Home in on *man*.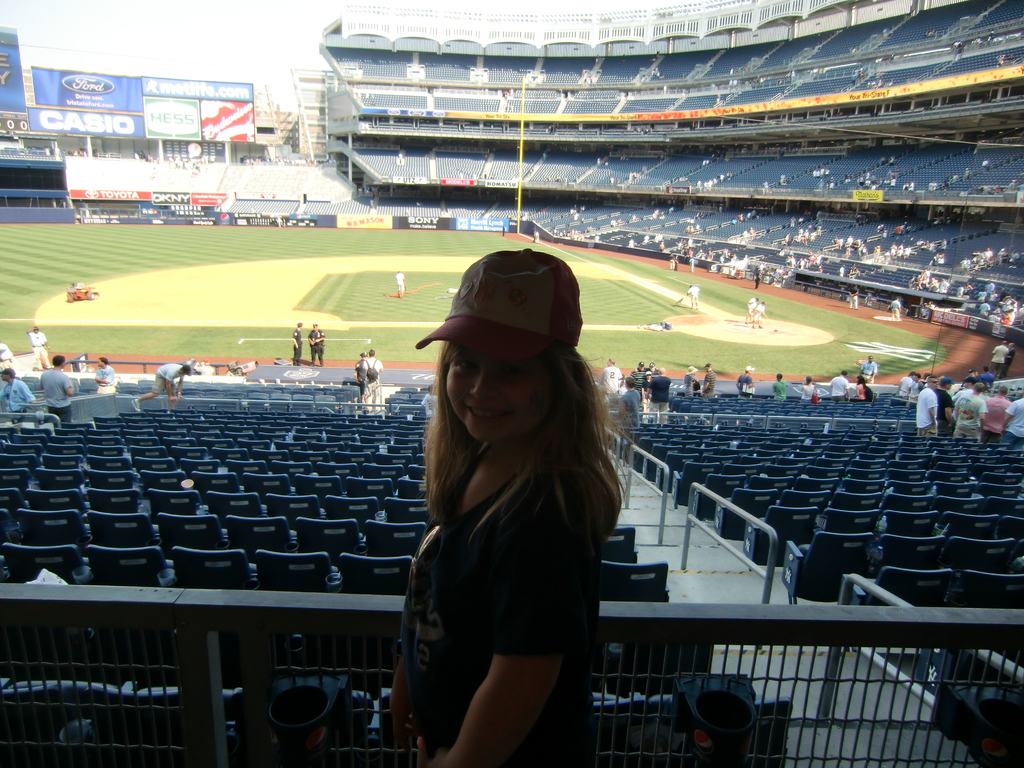
Homed in at {"left": 828, "top": 369, "right": 852, "bottom": 406}.
